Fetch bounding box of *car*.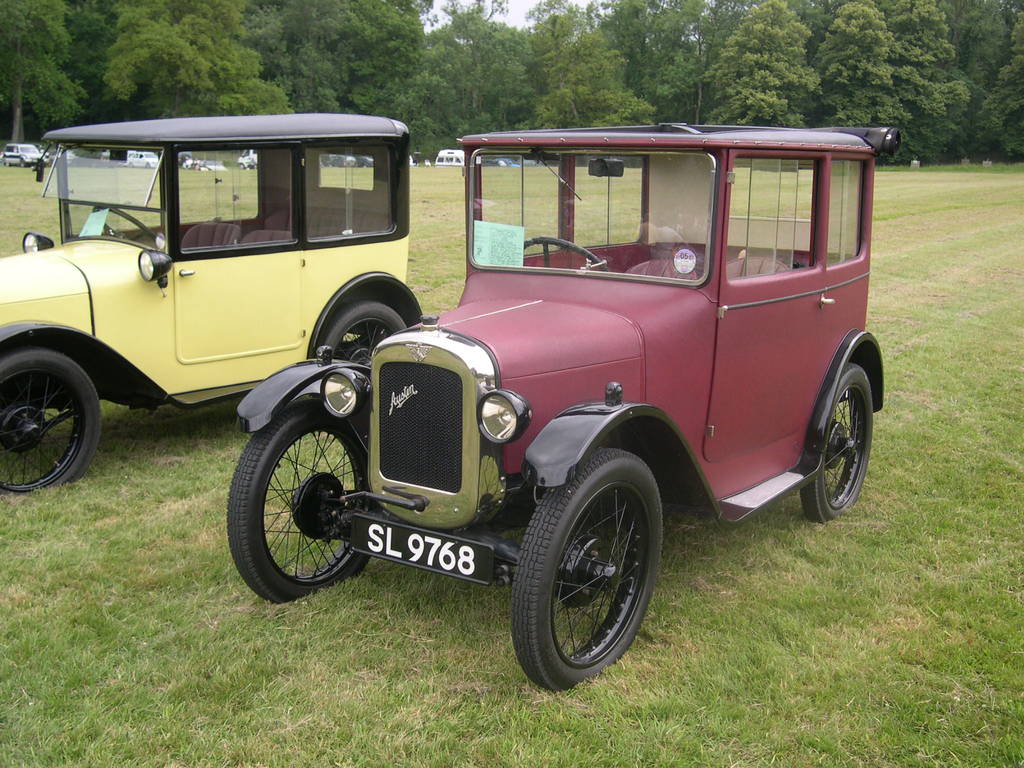
Bbox: [x1=0, y1=113, x2=422, y2=495].
